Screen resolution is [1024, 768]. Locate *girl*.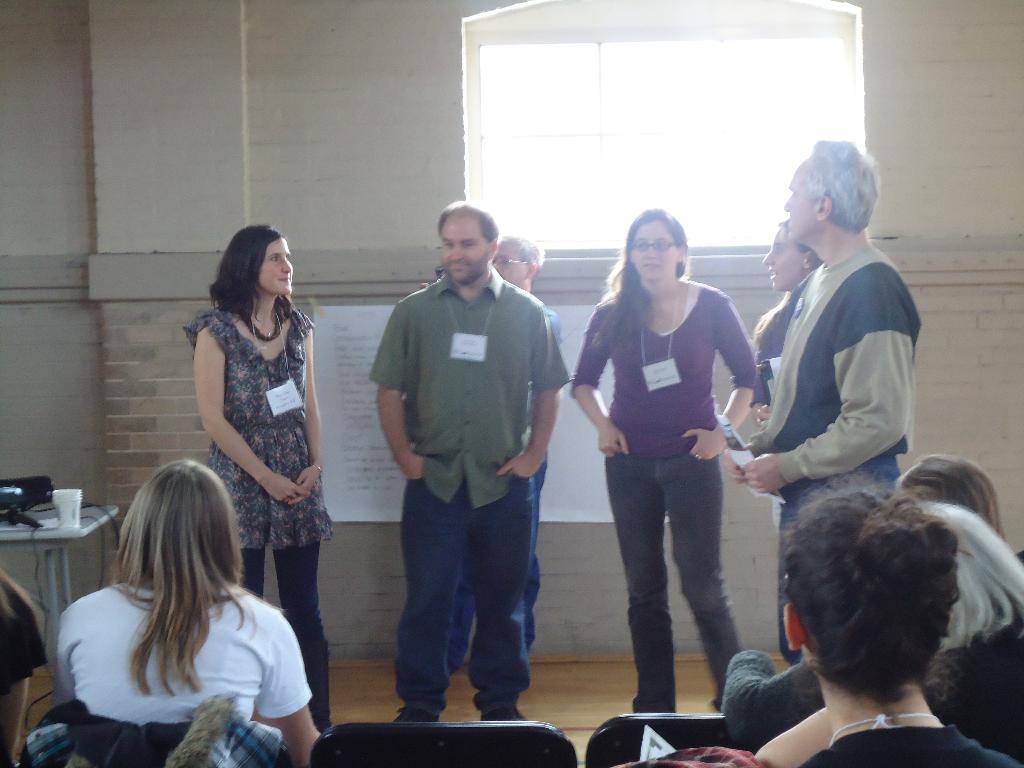
locate(184, 223, 335, 735).
